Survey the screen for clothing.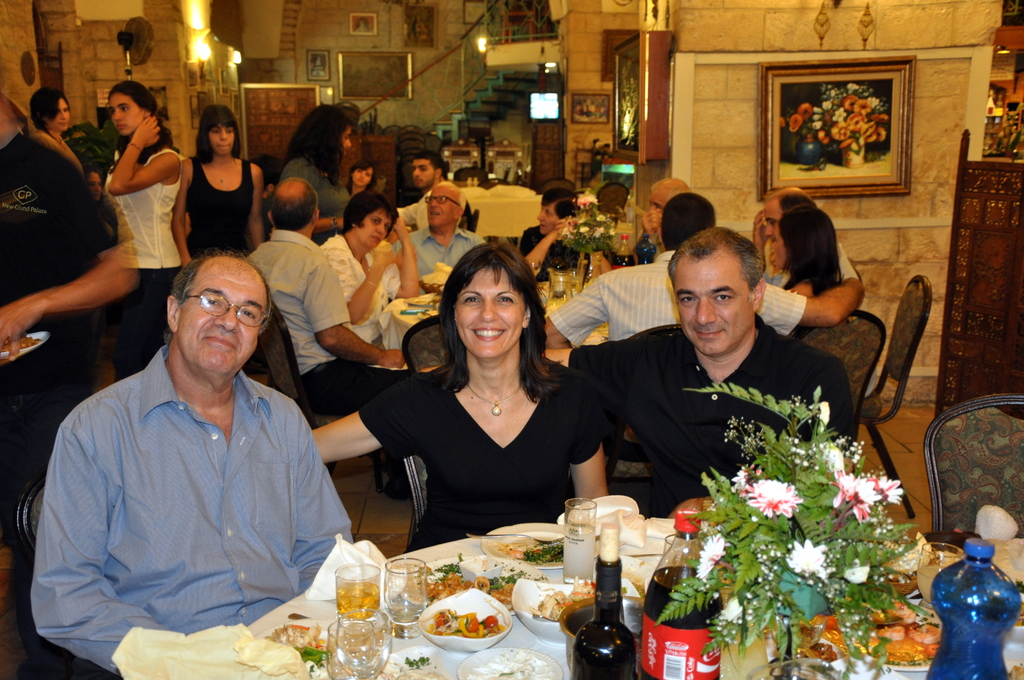
Survey found: box=[396, 193, 461, 232].
